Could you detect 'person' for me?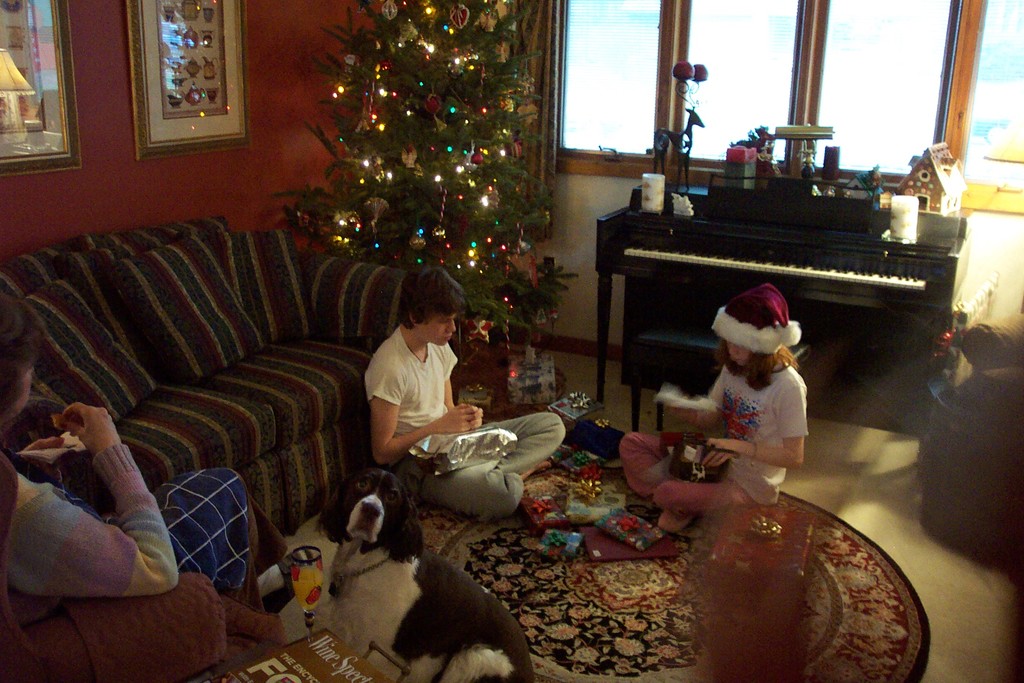
Detection result: 367, 265, 568, 522.
